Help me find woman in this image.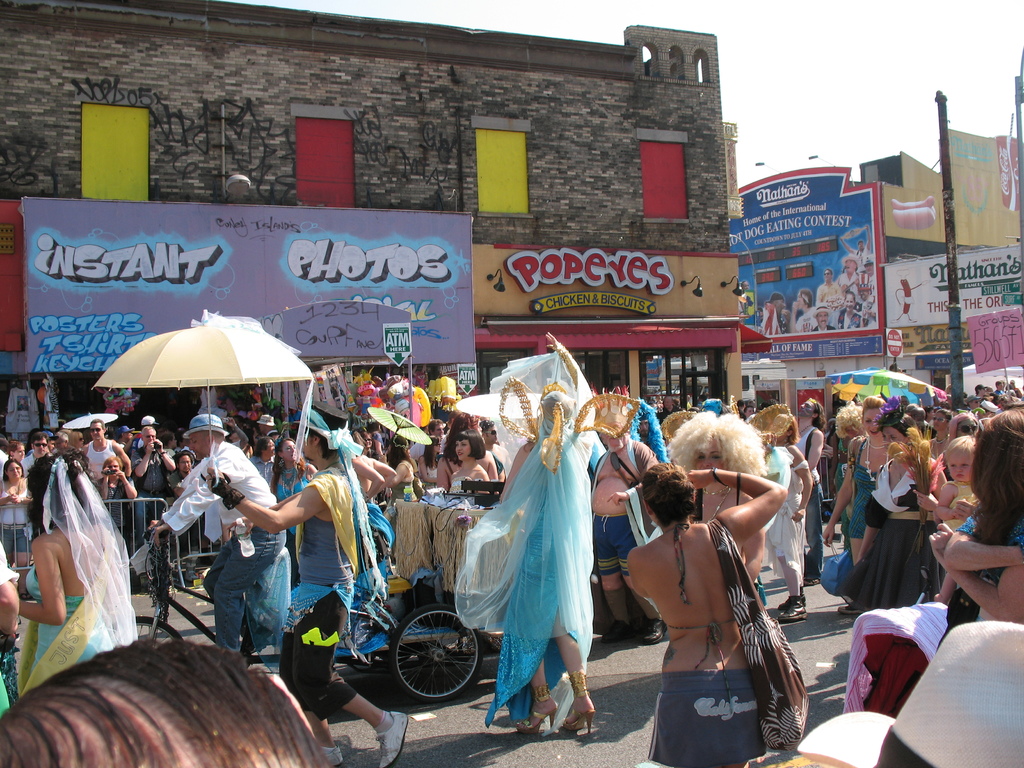
Found it: 767:412:814:612.
